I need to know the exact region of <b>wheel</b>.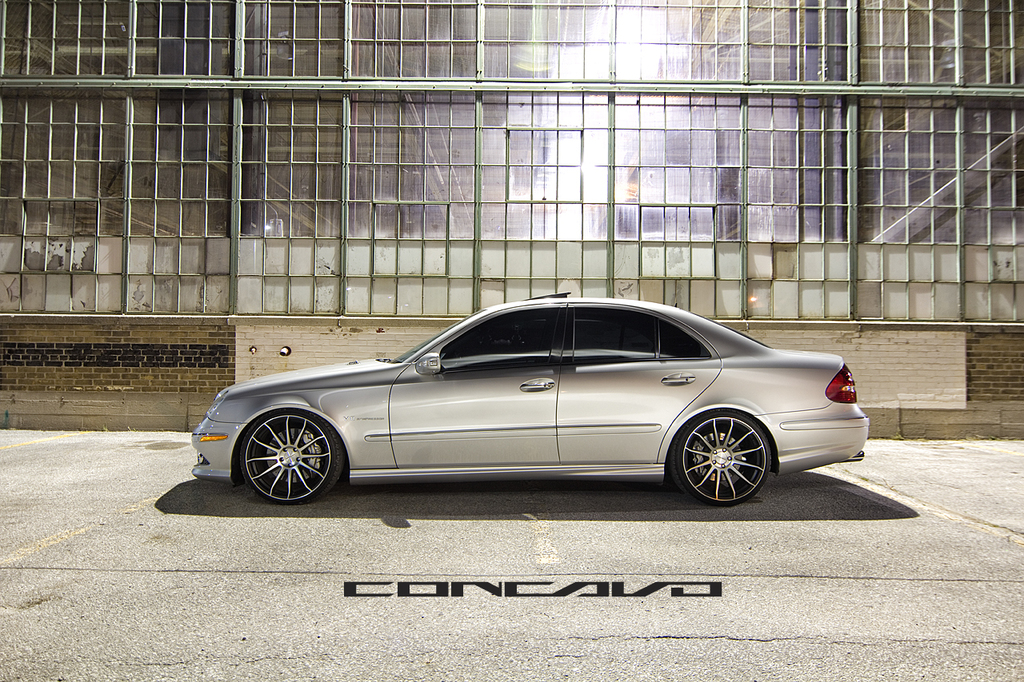
Region: {"x1": 235, "y1": 410, "x2": 345, "y2": 503}.
